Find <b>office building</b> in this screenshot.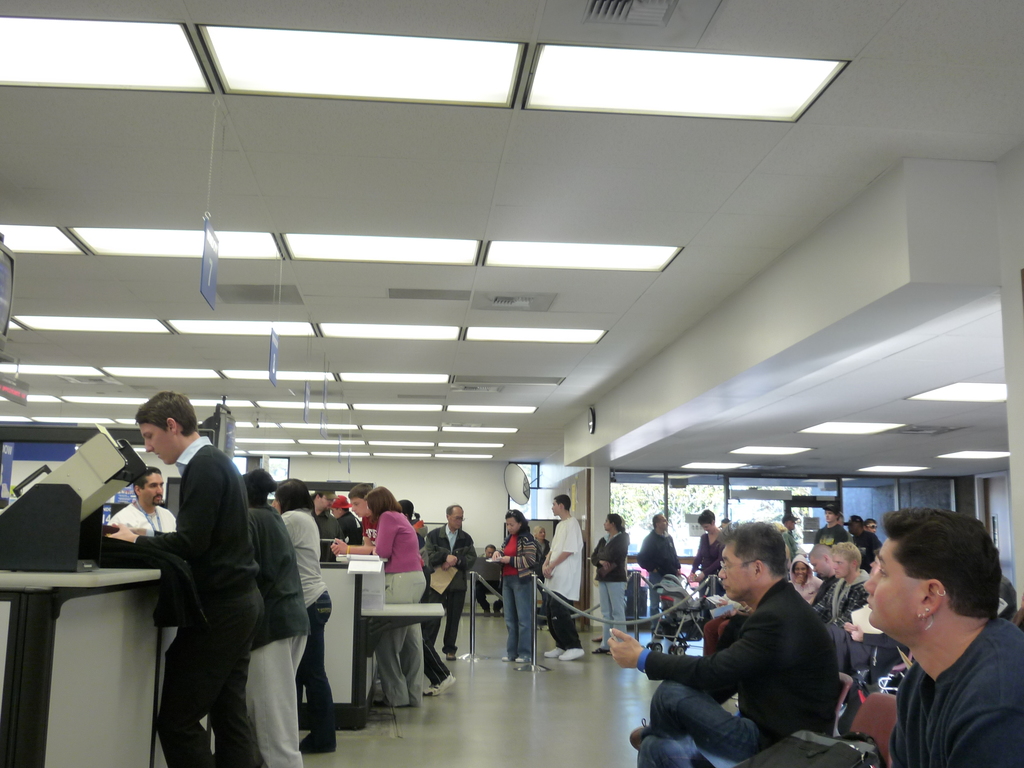
The bounding box for <b>office building</b> is detection(75, 44, 990, 767).
